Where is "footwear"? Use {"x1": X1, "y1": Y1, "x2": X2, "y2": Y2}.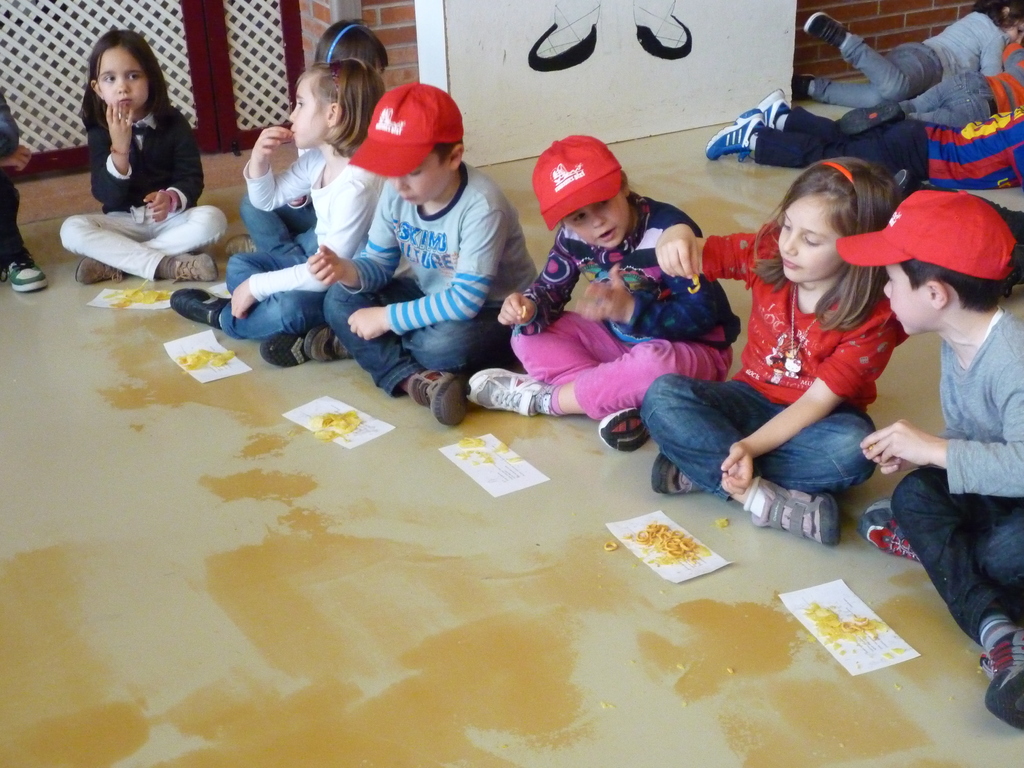
{"x1": 650, "y1": 456, "x2": 705, "y2": 498}.
